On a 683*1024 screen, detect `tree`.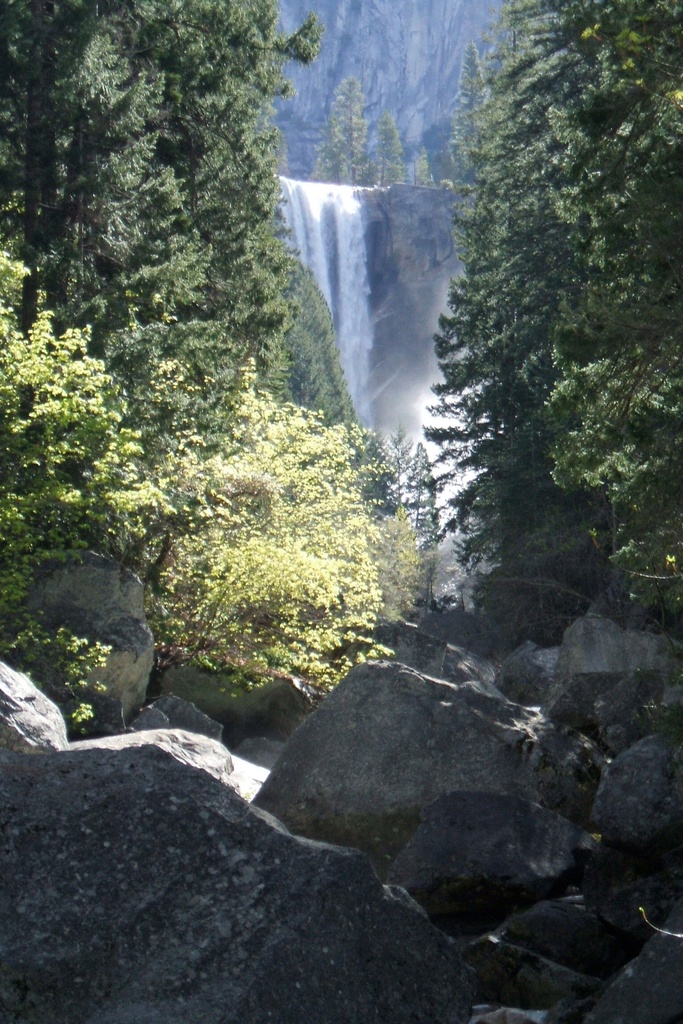
{"x1": 0, "y1": 249, "x2": 192, "y2": 742}.
